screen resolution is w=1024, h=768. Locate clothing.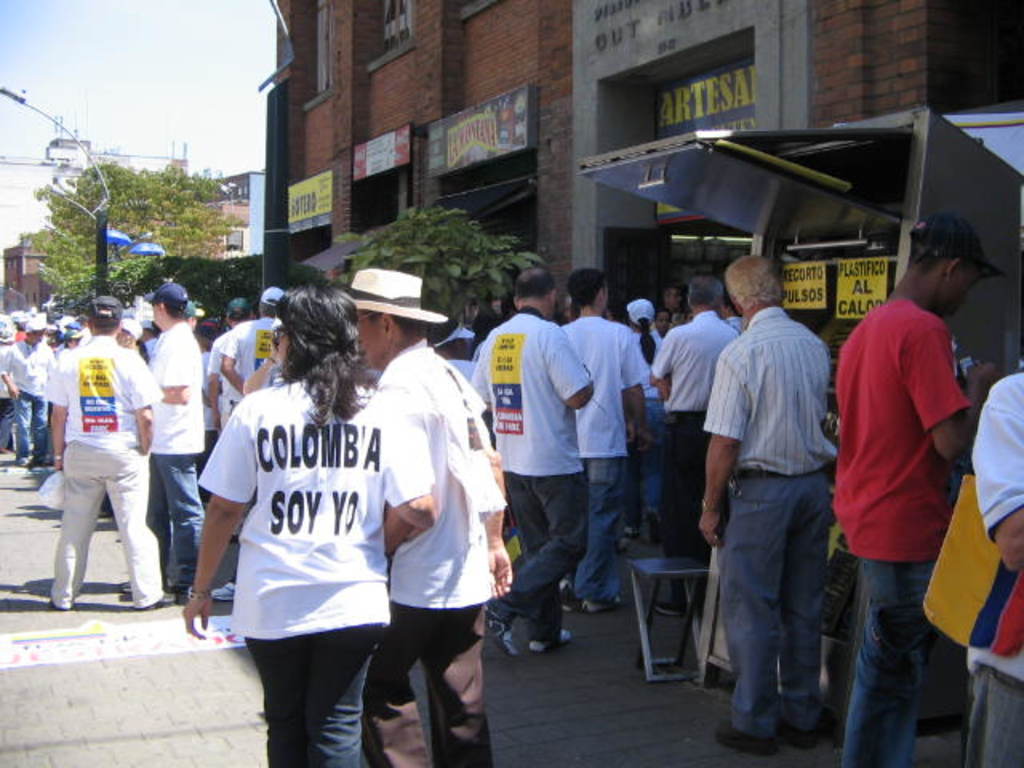
crop(838, 294, 970, 766).
